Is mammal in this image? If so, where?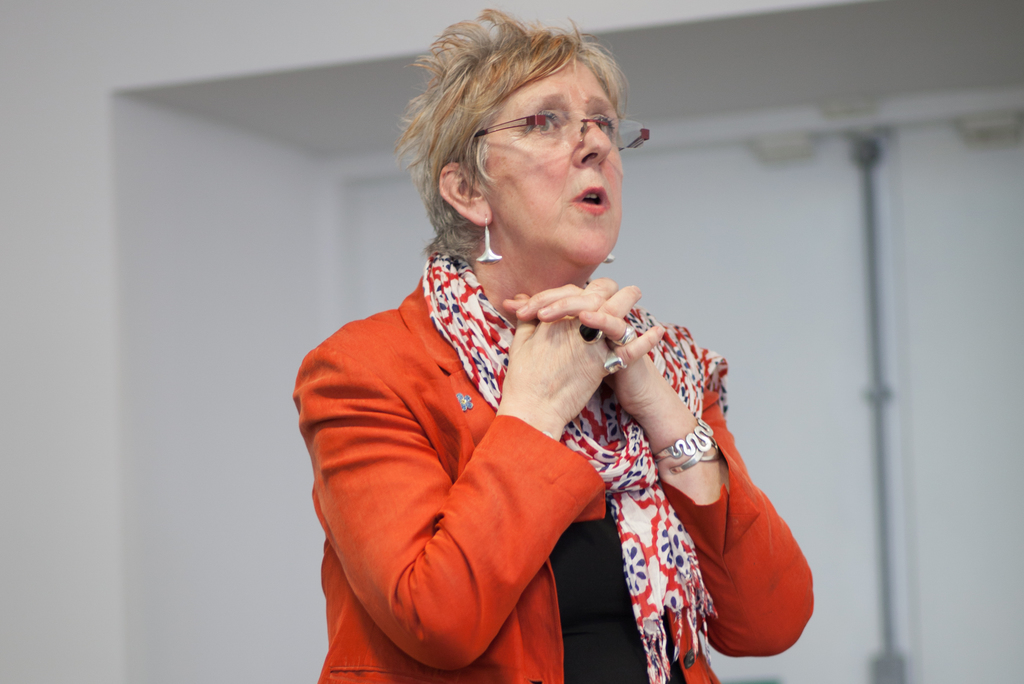
Yes, at 292:12:803:683.
